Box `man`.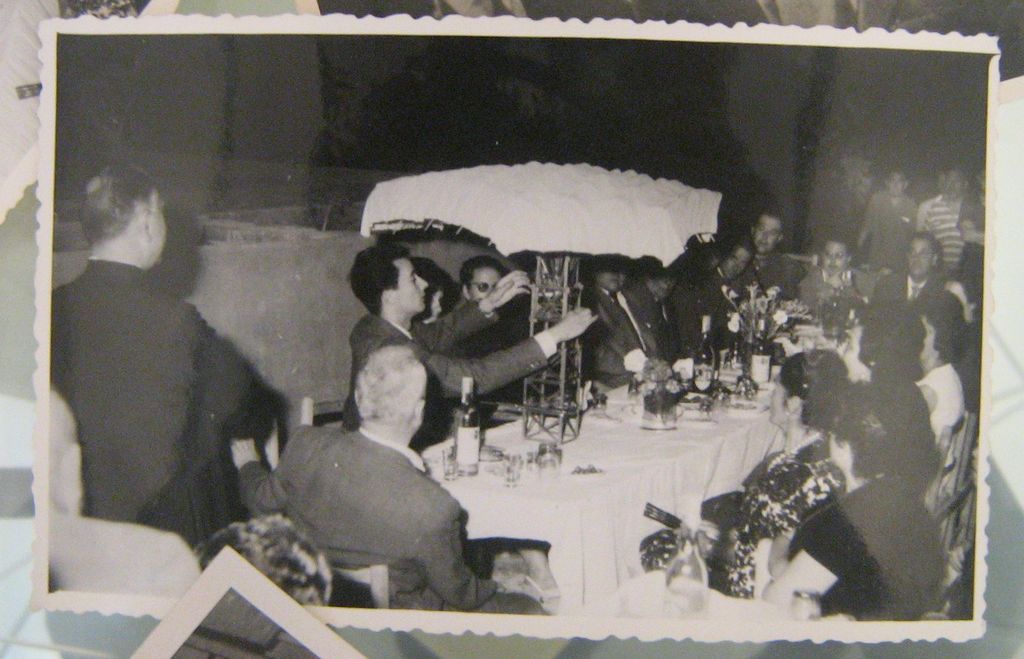
bbox=[463, 259, 513, 398].
